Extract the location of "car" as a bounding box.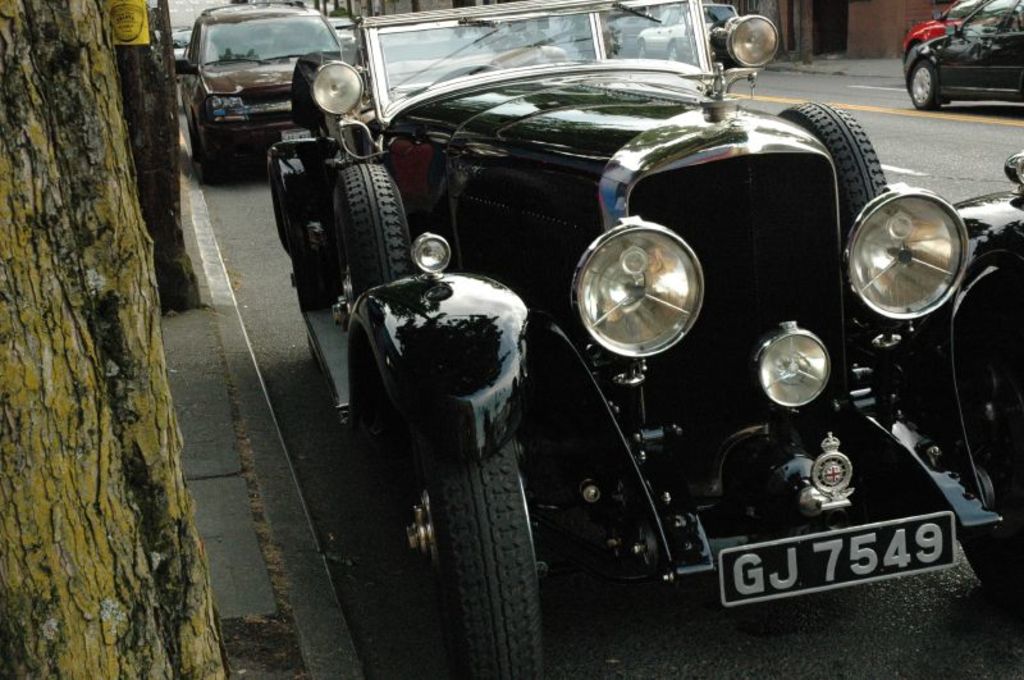
x1=900 y1=0 x2=1023 y2=109.
